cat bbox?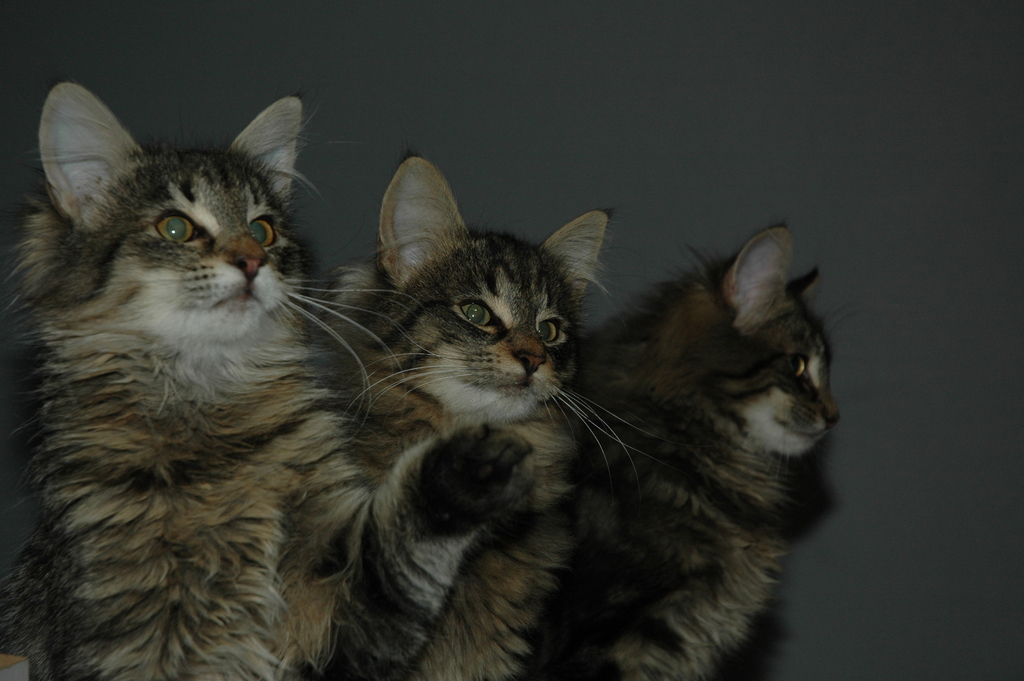
580/213/842/680
